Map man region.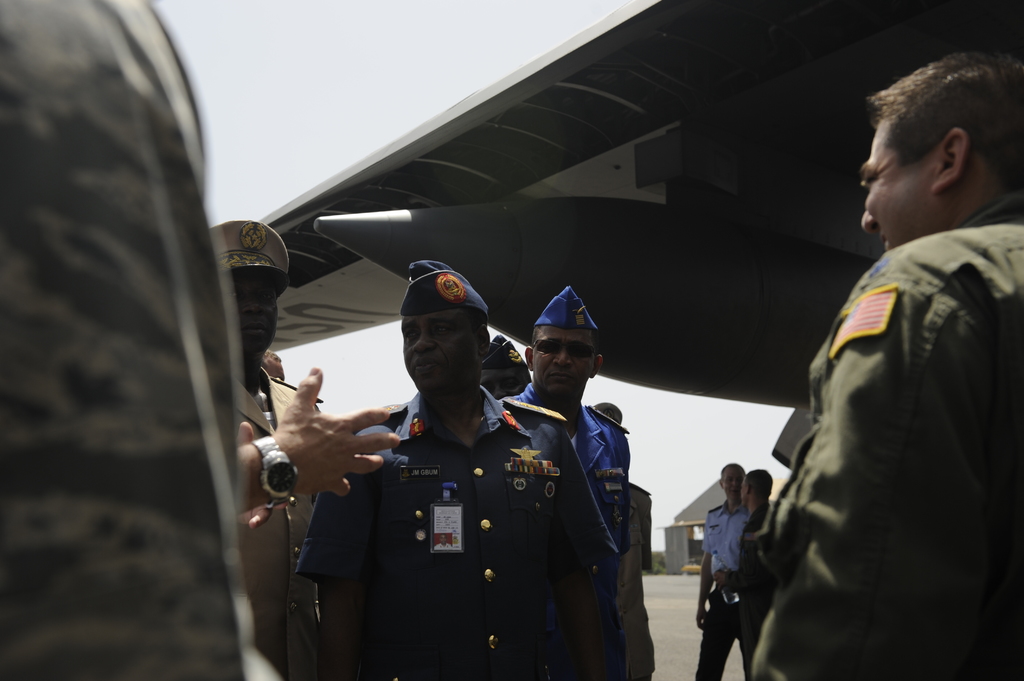
Mapped to {"left": 502, "top": 287, "right": 634, "bottom": 680}.
